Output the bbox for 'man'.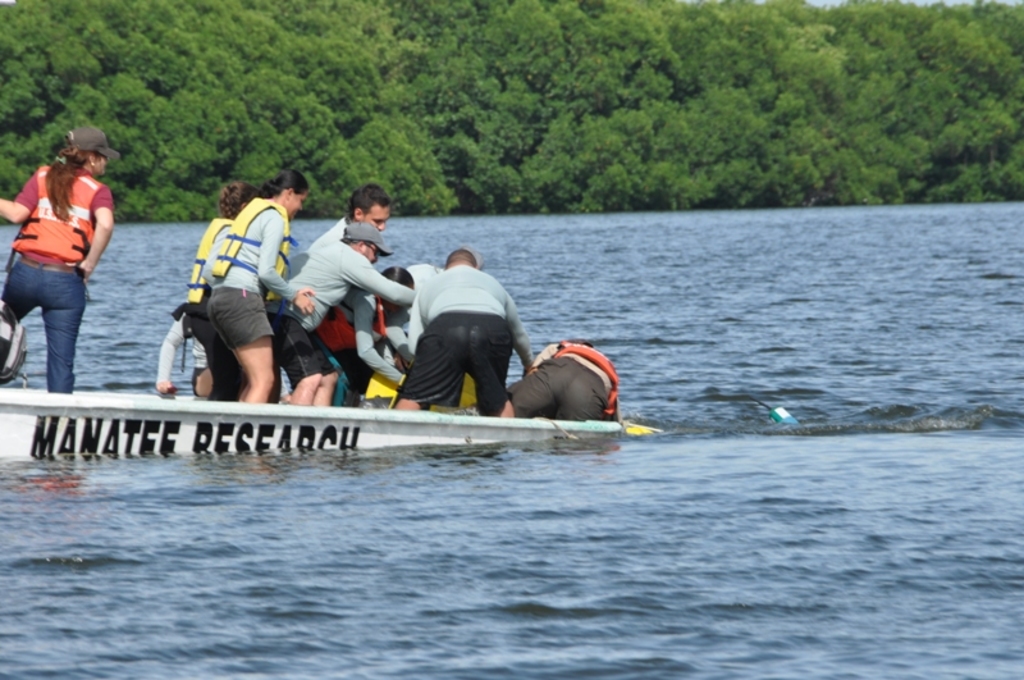
x1=262, y1=220, x2=419, y2=401.
